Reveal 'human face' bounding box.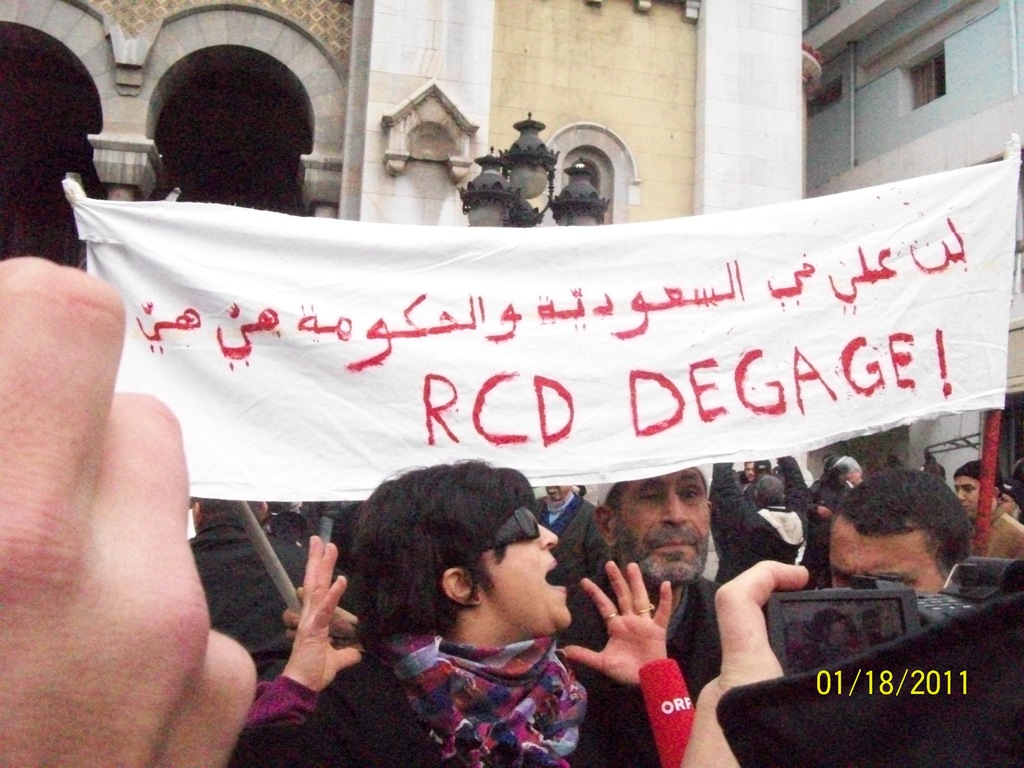
Revealed: 481,521,573,632.
